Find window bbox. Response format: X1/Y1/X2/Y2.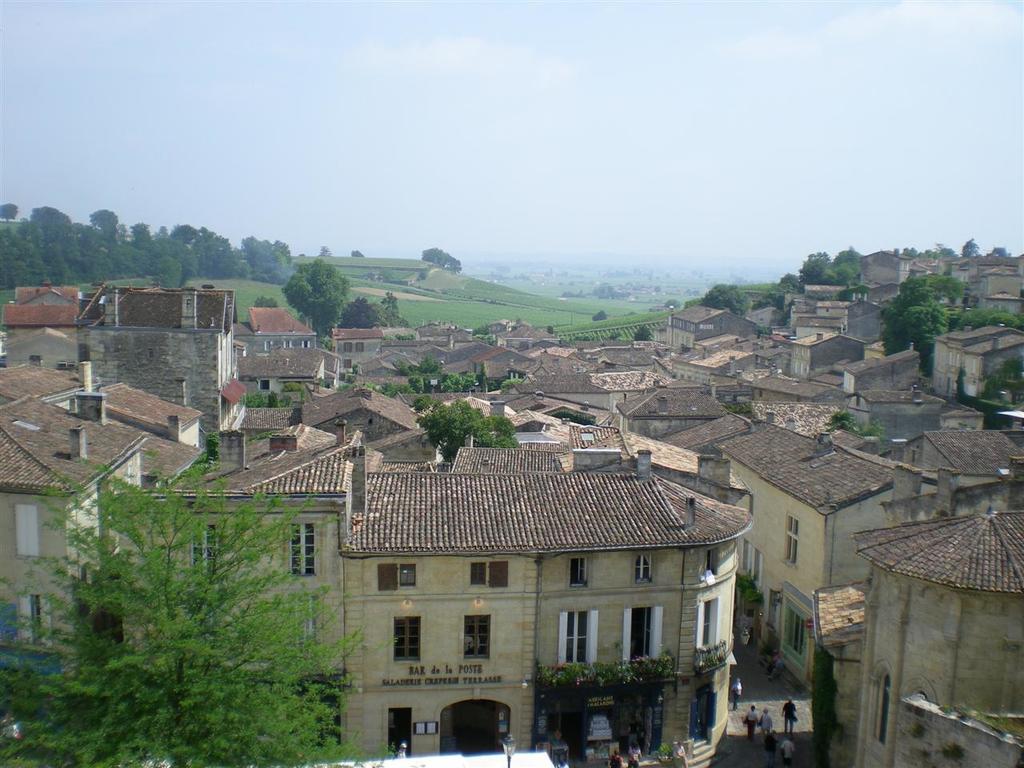
392/608/424/662.
